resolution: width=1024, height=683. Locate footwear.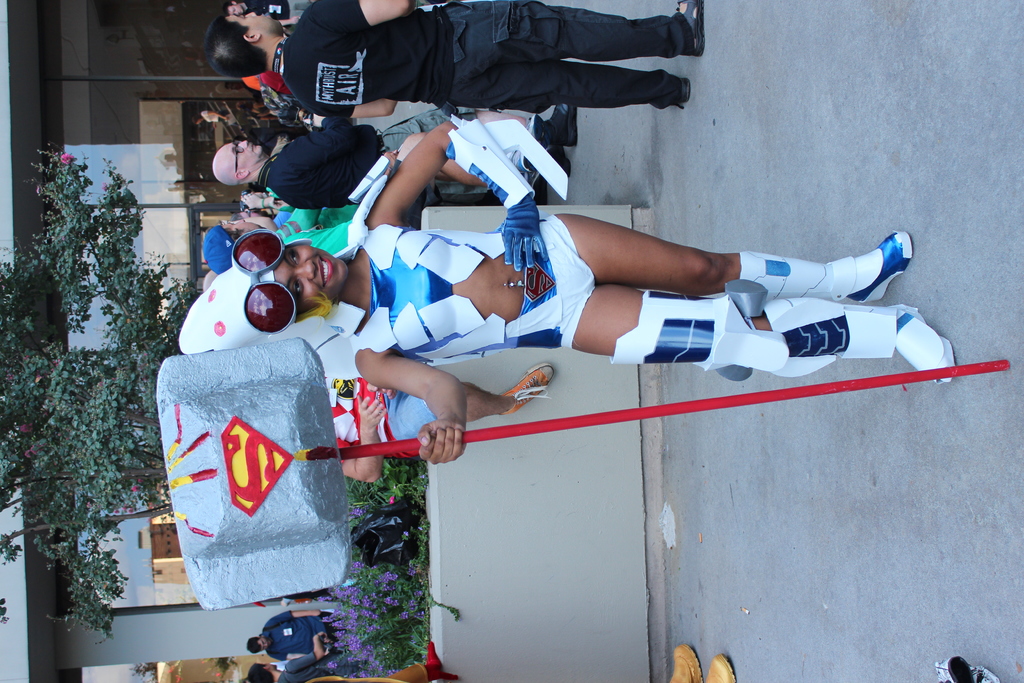
[x1=681, y1=1, x2=706, y2=53].
